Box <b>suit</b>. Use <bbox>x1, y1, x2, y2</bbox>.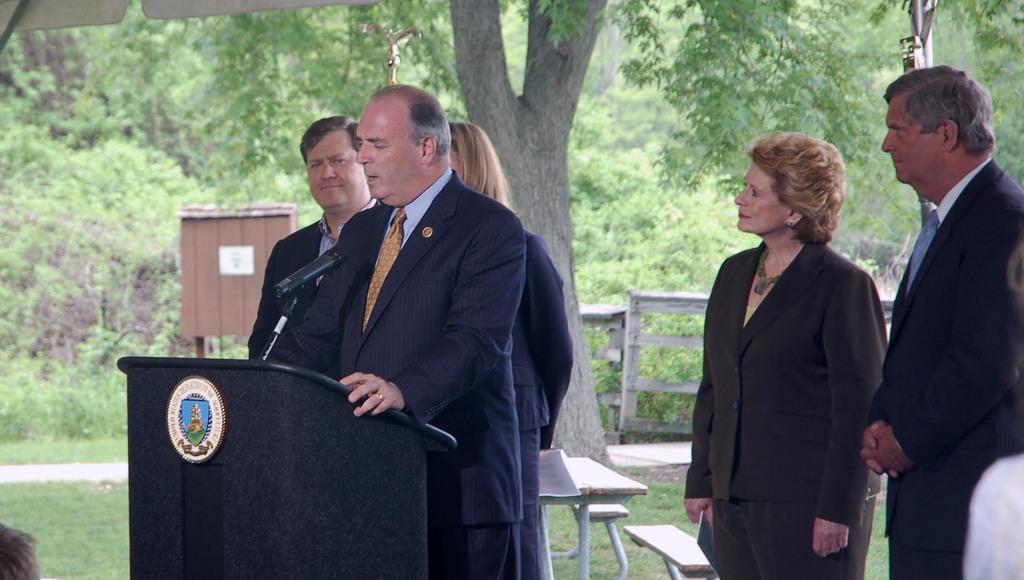
<bbox>244, 198, 388, 359</bbox>.
